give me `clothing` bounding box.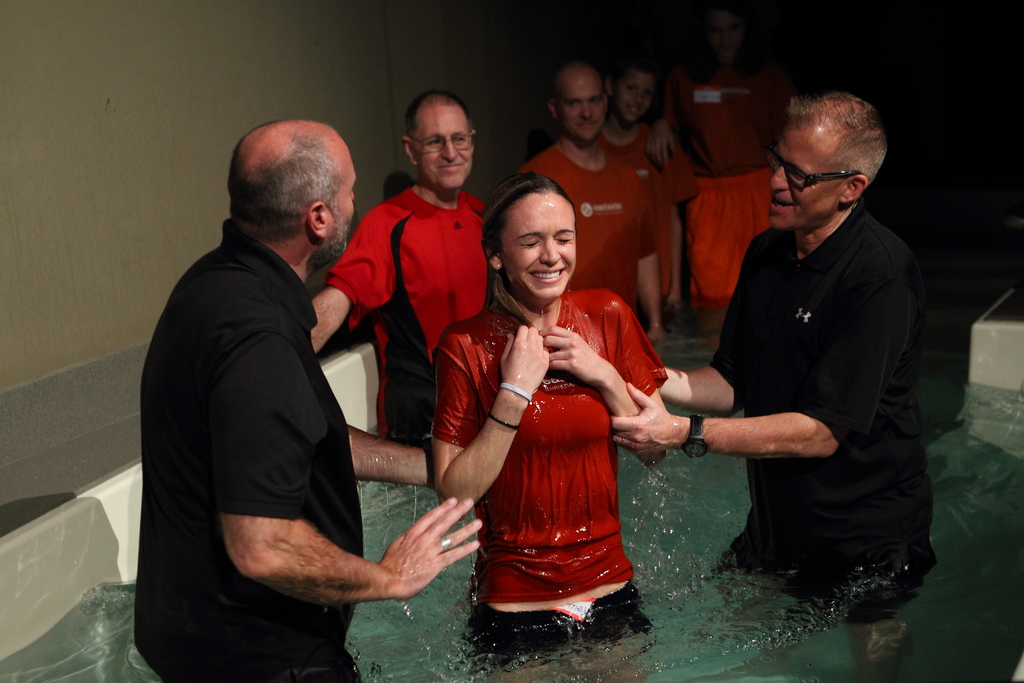
x1=515 y1=140 x2=675 y2=327.
